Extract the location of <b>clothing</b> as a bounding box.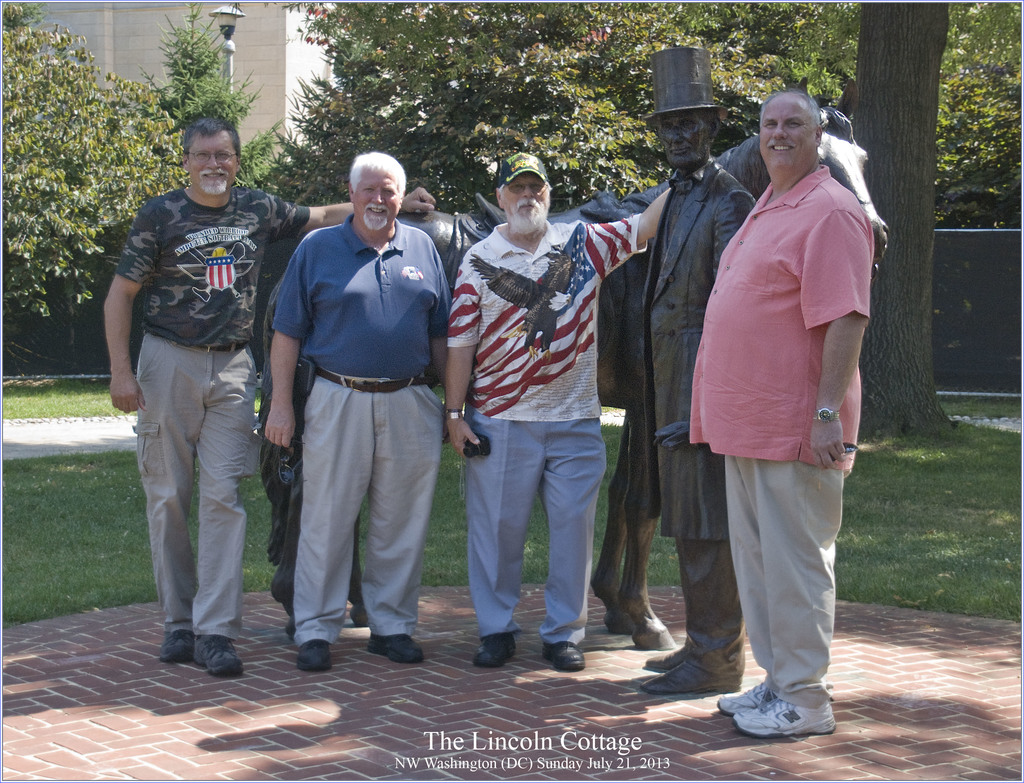
[117, 187, 311, 642].
